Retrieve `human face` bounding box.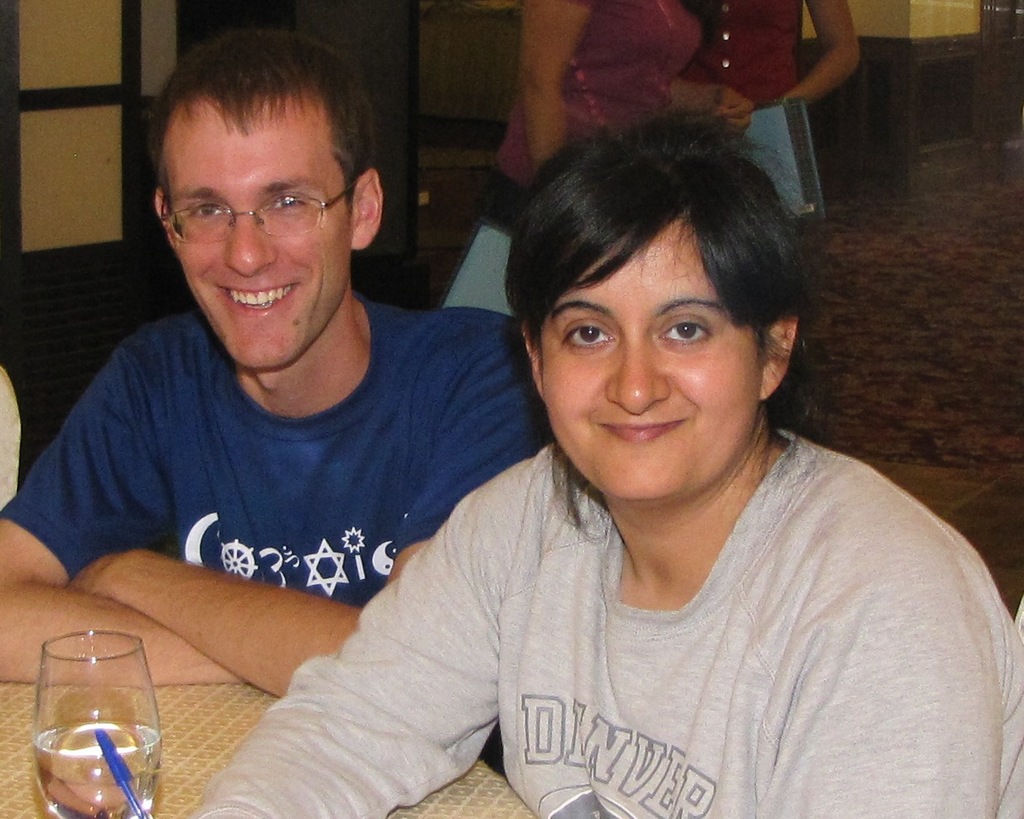
Bounding box: Rect(540, 222, 769, 495).
